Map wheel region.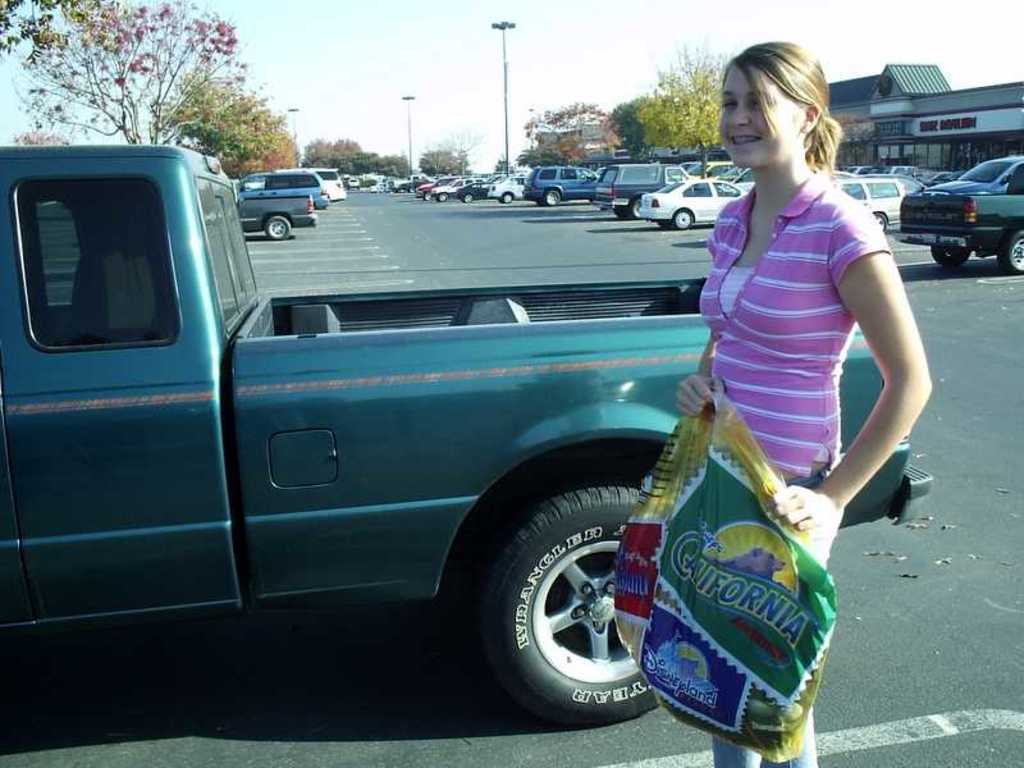
Mapped to (left=626, top=195, right=646, bottom=220).
